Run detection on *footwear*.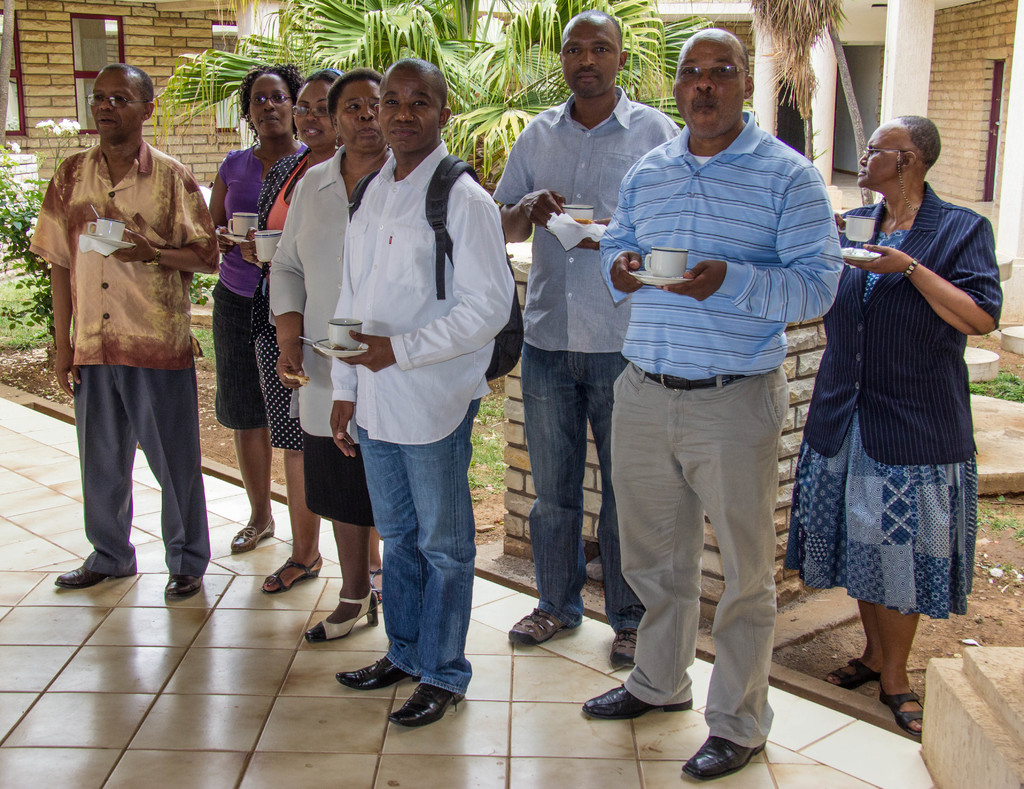
Result: (683,732,765,779).
